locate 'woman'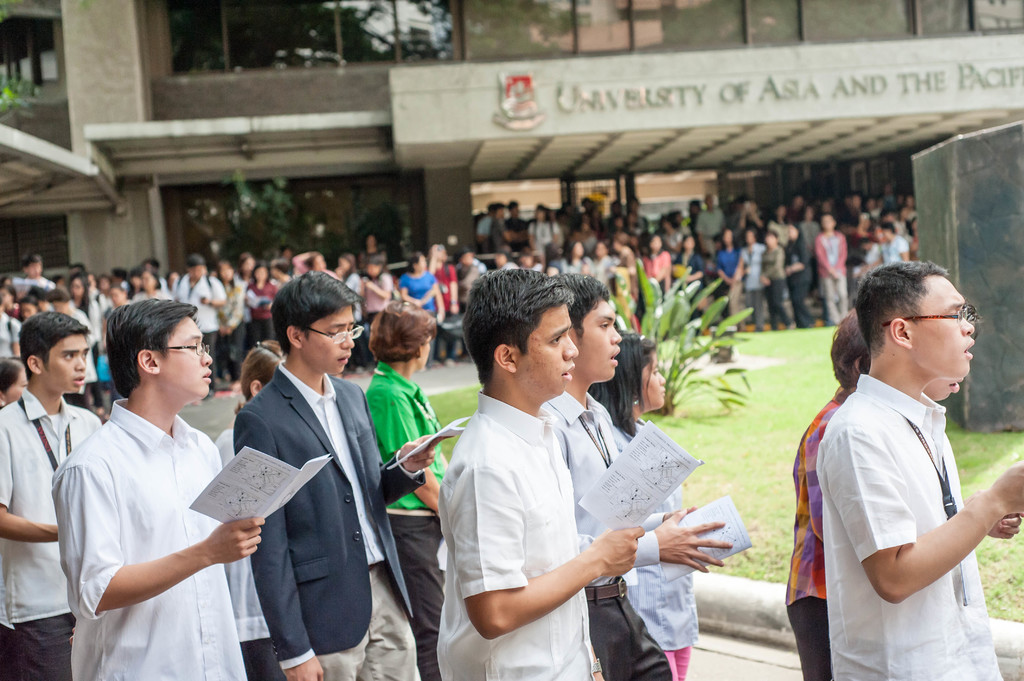
<bbox>616, 237, 636, 311</bbox>
